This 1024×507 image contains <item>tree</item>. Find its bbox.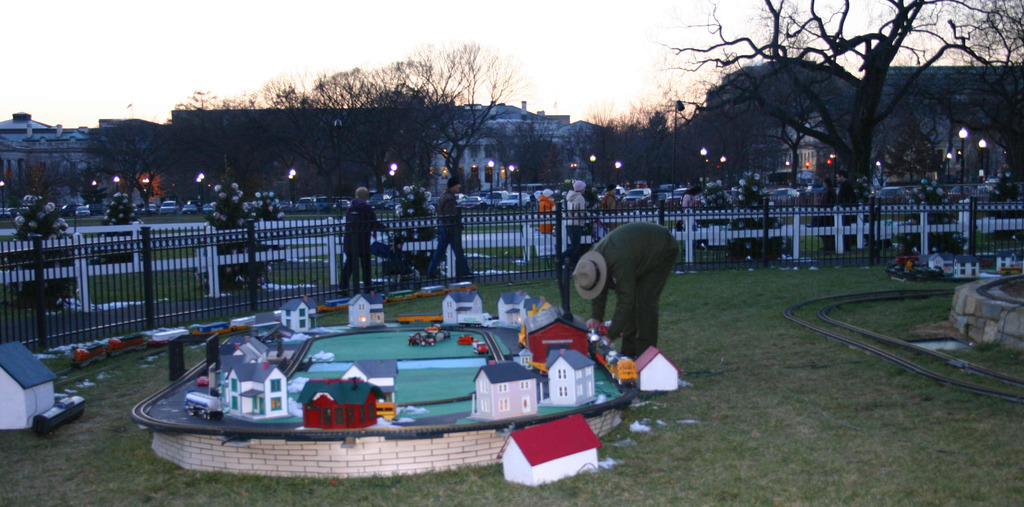
[x1=882, y1=120, x2=936, y2=184].
